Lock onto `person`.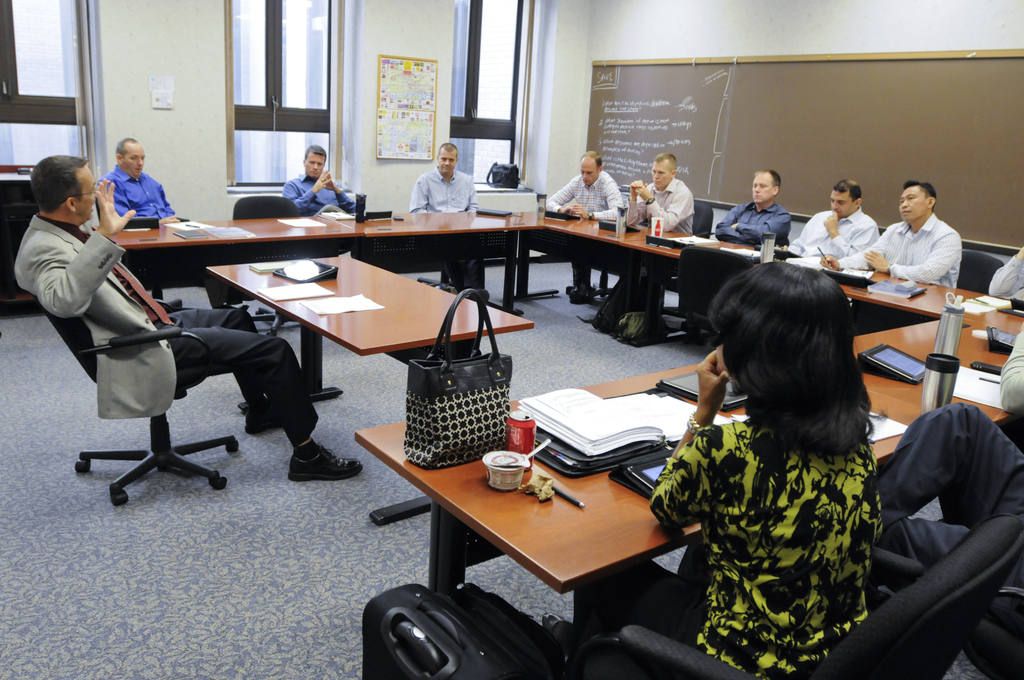
Locked: x1=544, y1=153, x2=626, y2=221.
